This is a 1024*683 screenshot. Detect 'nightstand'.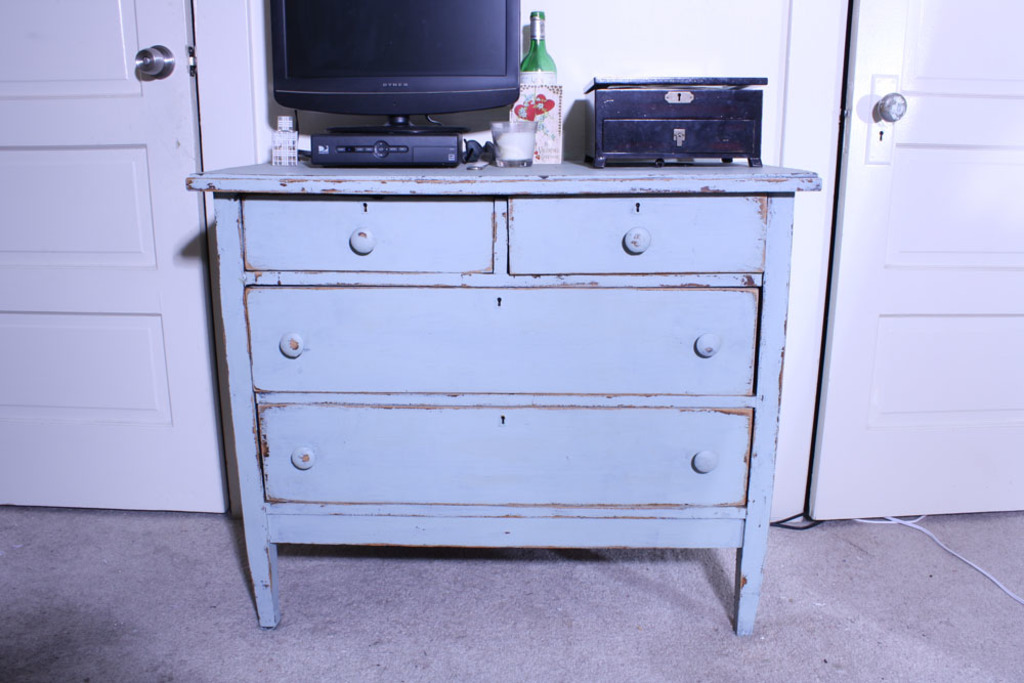
<box>203,130,816,653</box>.
